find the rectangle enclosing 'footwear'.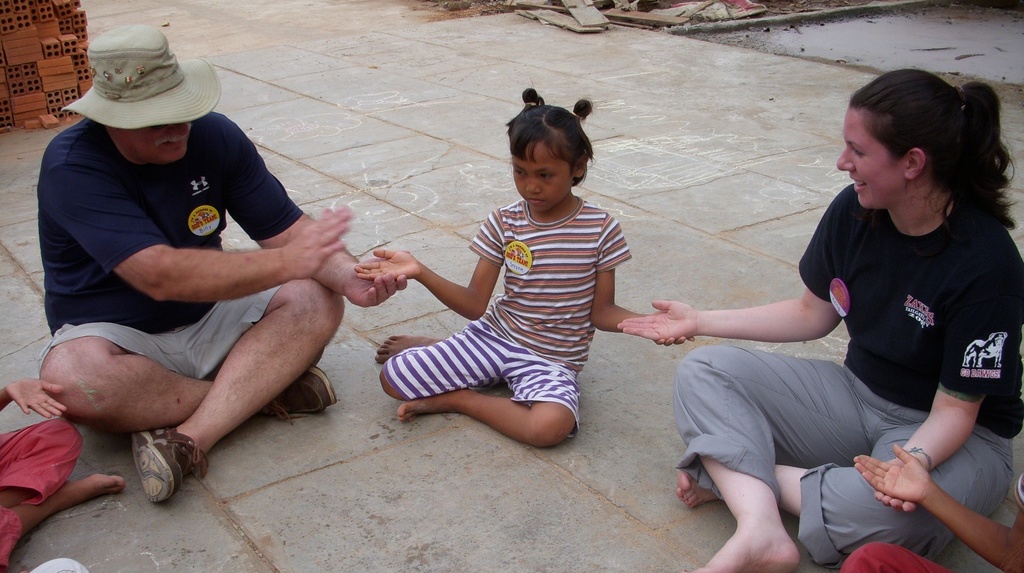
294,354,342,409.
